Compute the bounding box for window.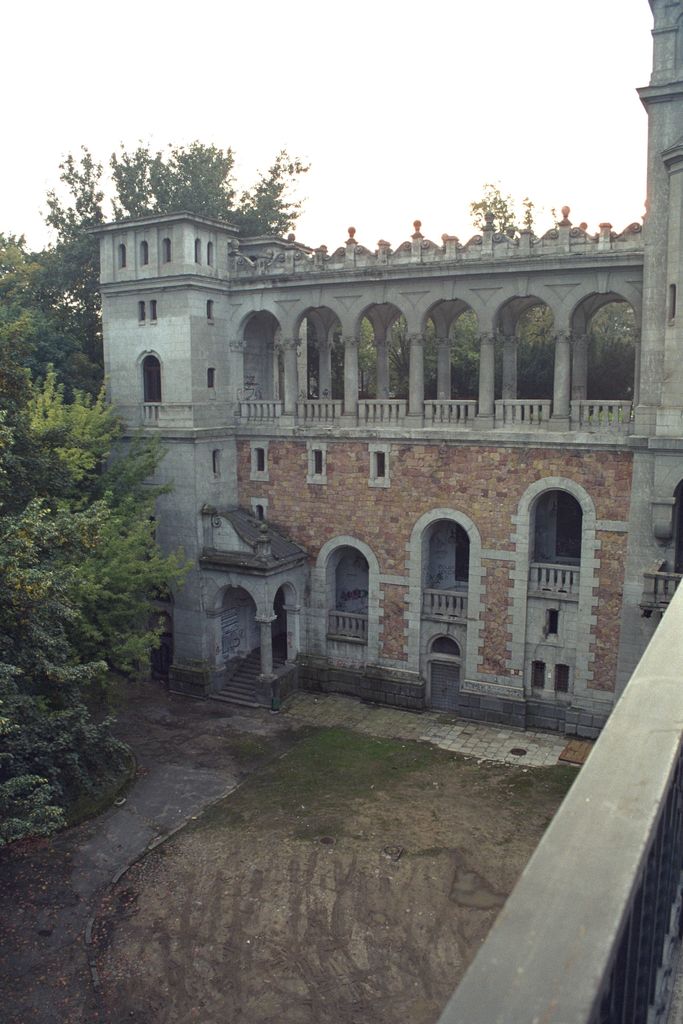
region(150, 296, 157, 324).
